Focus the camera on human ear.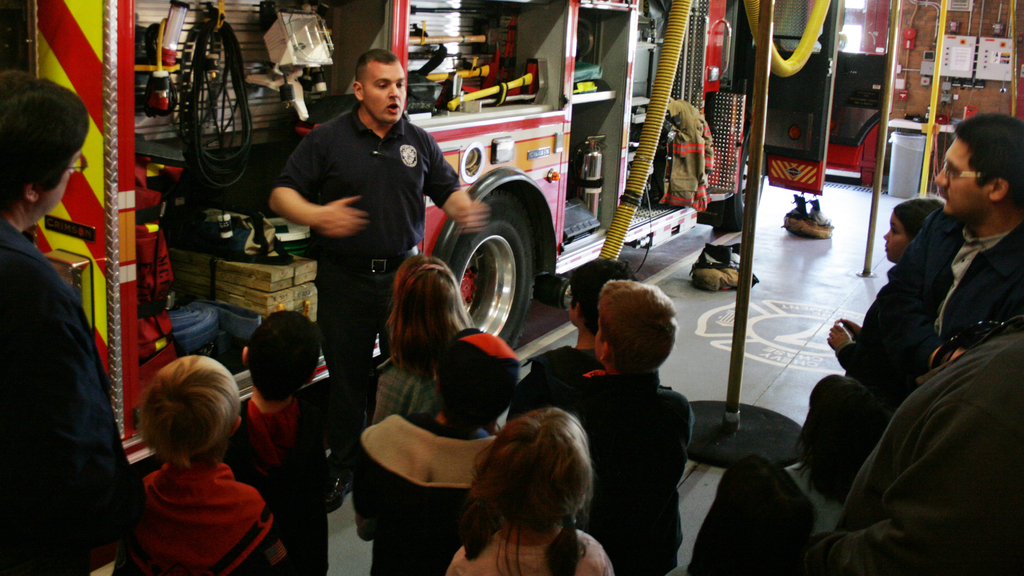
Focus region: locate(353, 82, 364, 100).
